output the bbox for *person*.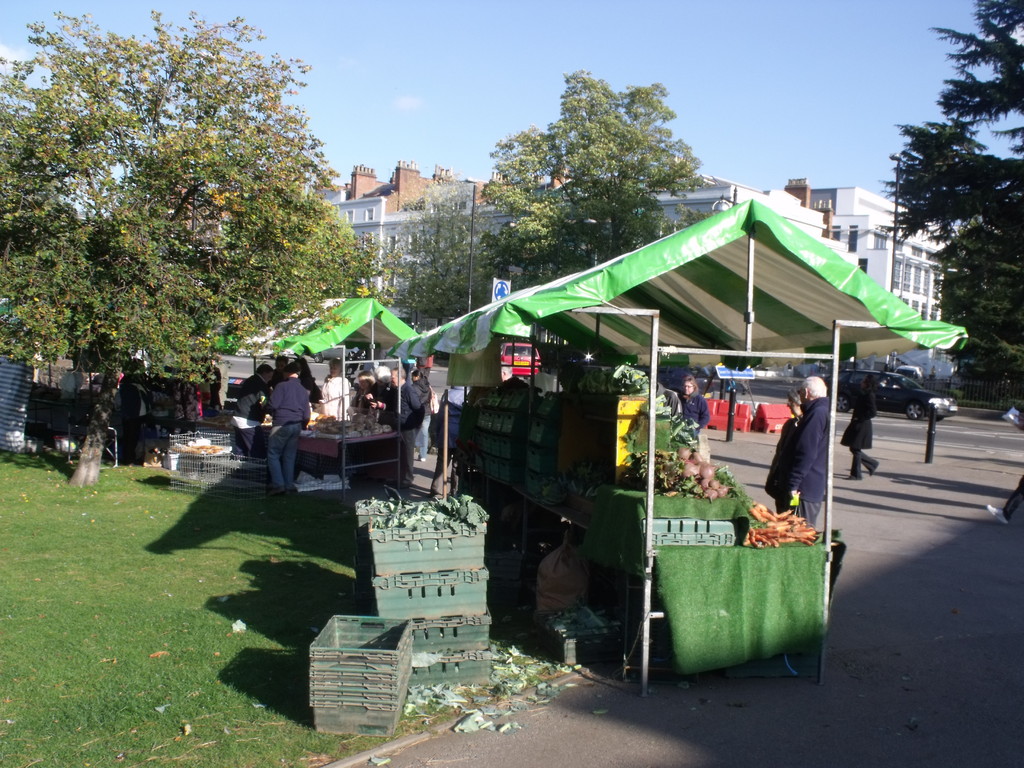
{"x1": 409, "y1": 371, "x2": 433, "y2": 460}.
